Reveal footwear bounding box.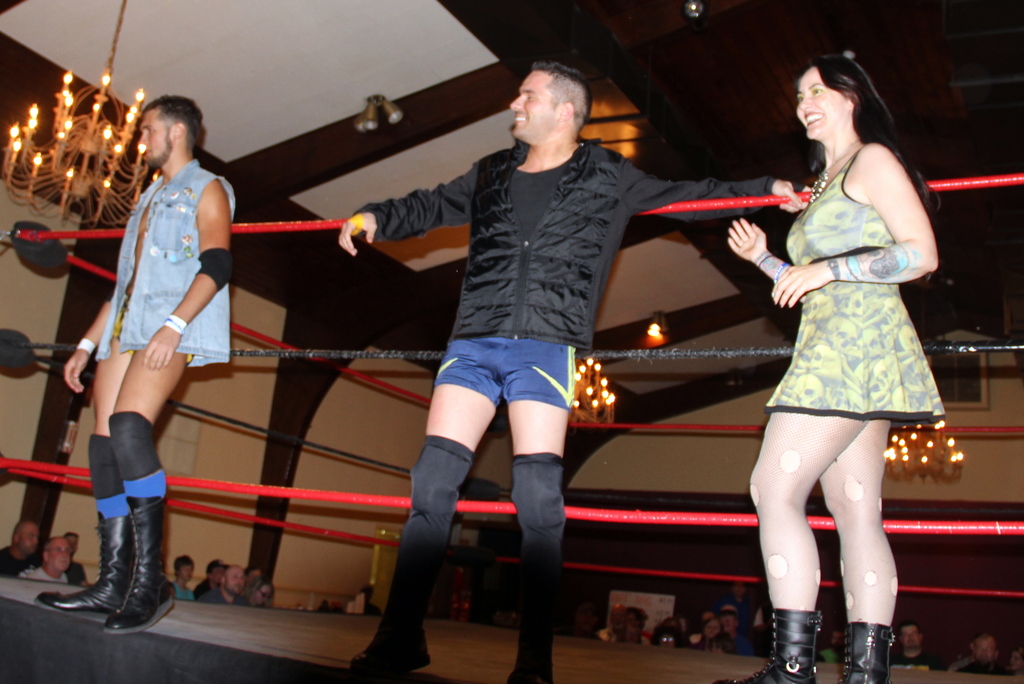
Revealed: (x1=719, y1=607, x2=822, y2=683).
